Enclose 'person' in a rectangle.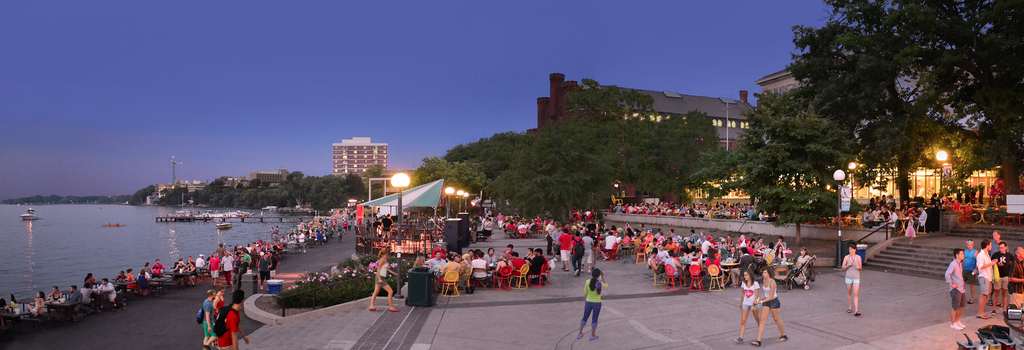
detection(748, 268, 788, 346).
